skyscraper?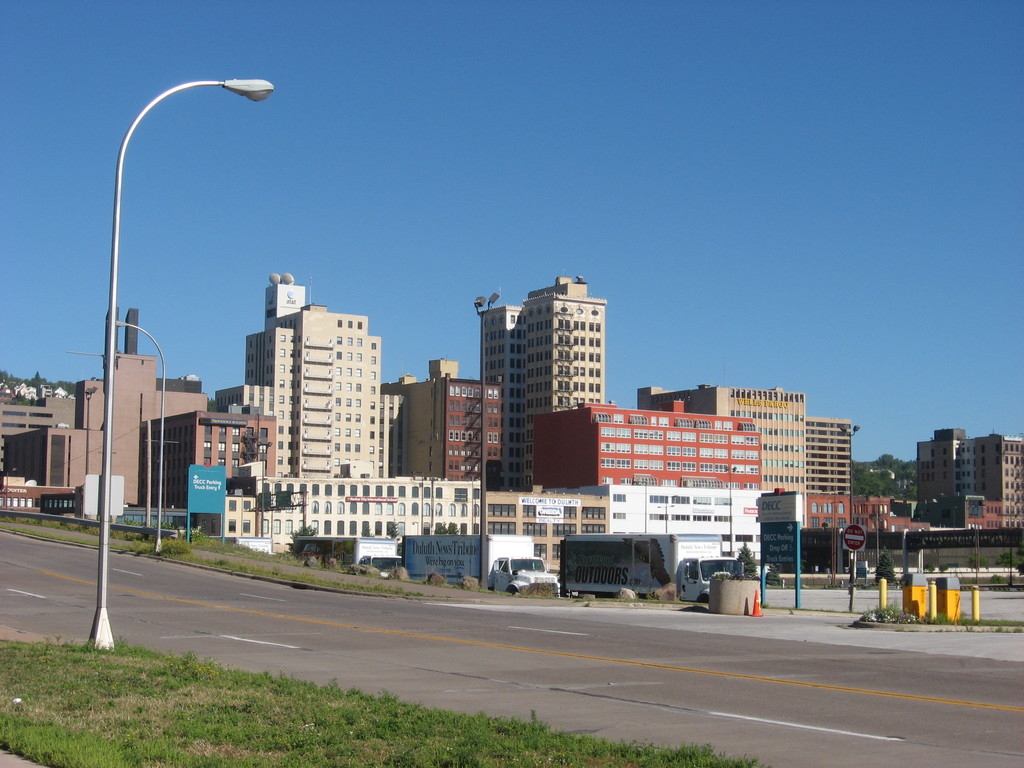
detection(808, 417, 852, 492)
